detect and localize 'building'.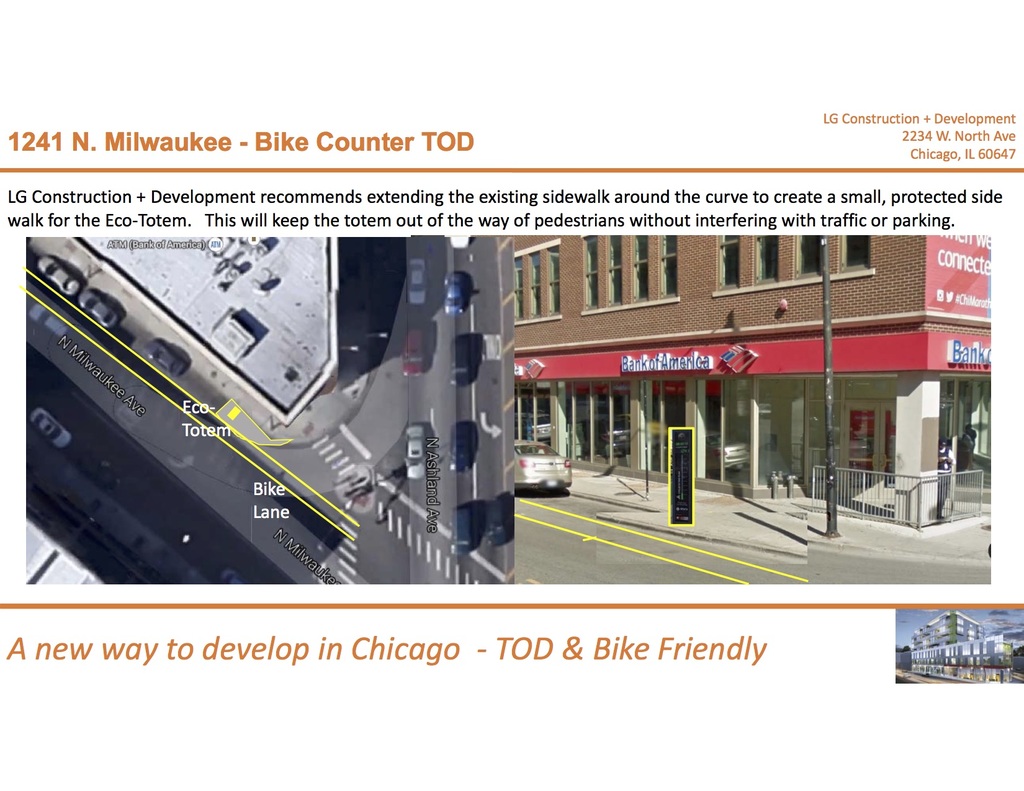
Localized at 510/232/992/530.
